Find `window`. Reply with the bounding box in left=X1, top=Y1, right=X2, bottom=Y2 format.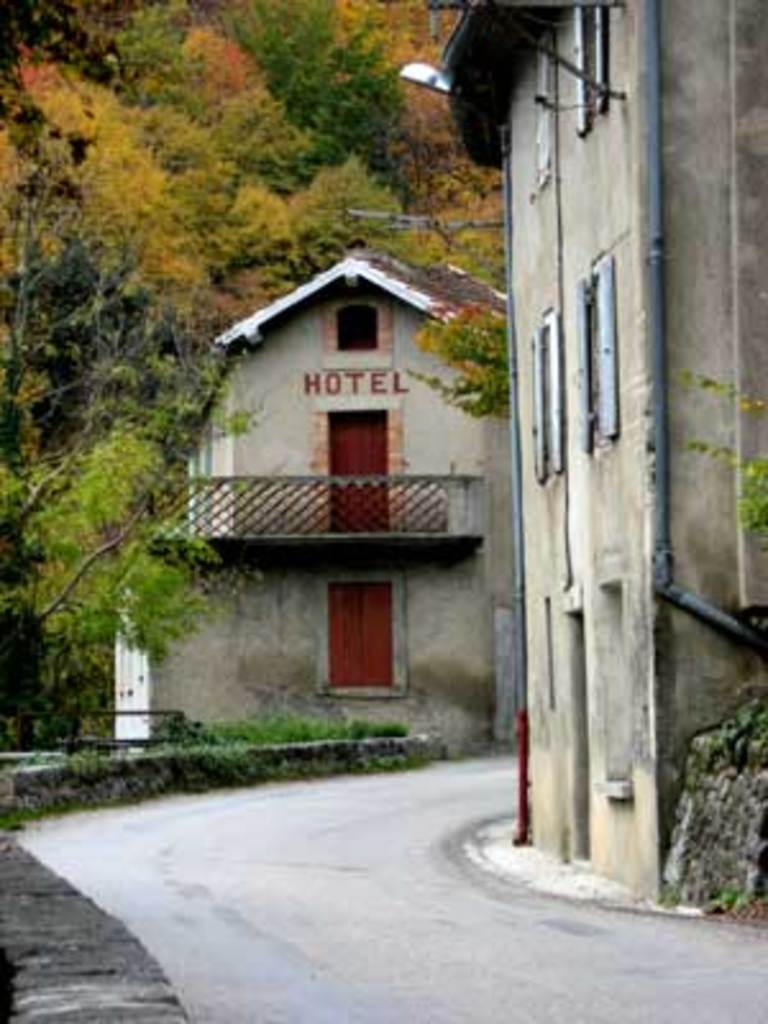
left=568, top=253, right=620, bottom=451.
